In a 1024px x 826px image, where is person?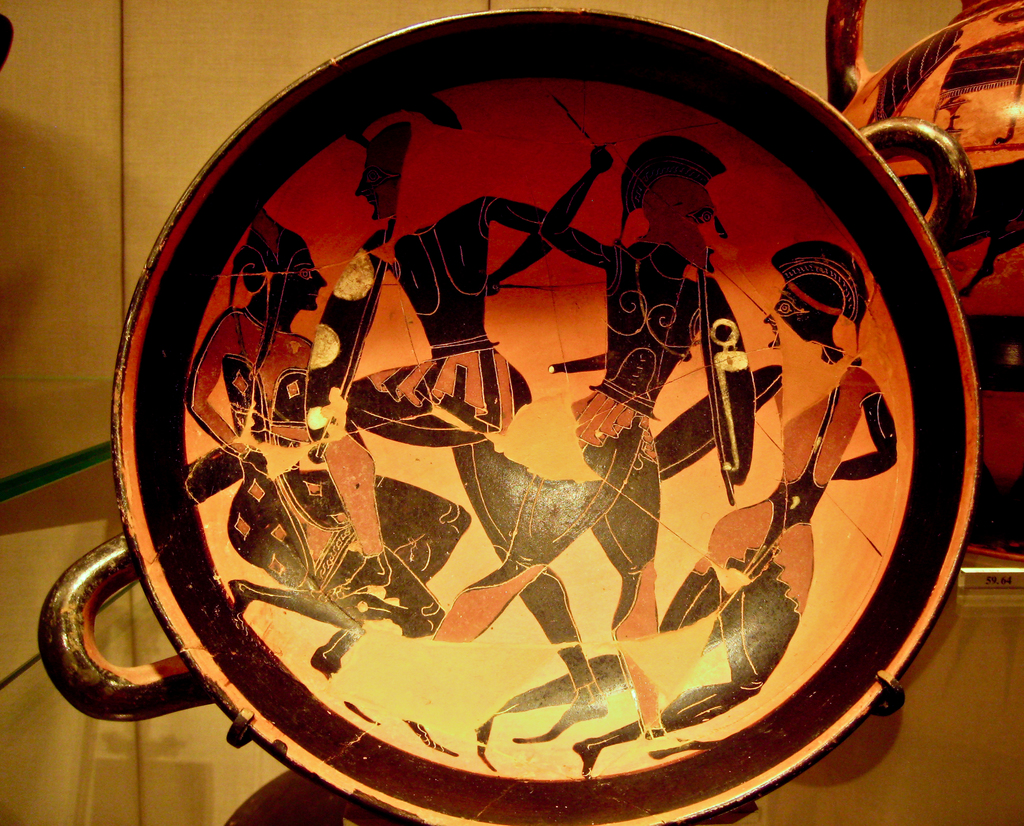
345,109,582,731.
